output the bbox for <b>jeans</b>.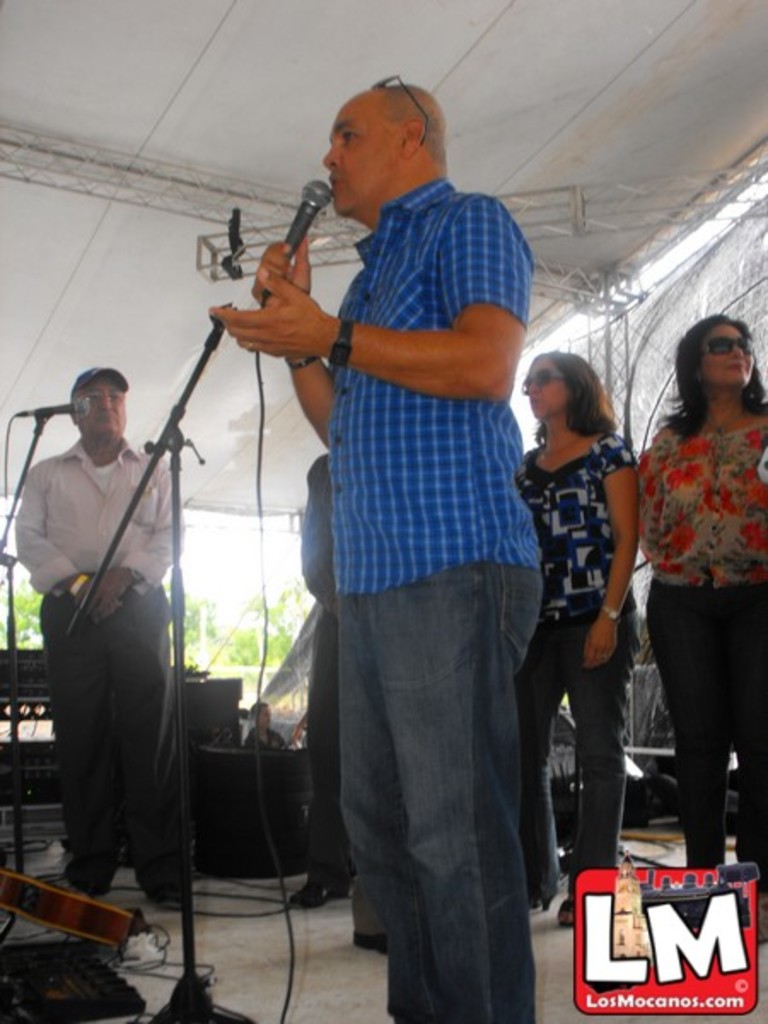
Rect(519, 604, 621, 876).
